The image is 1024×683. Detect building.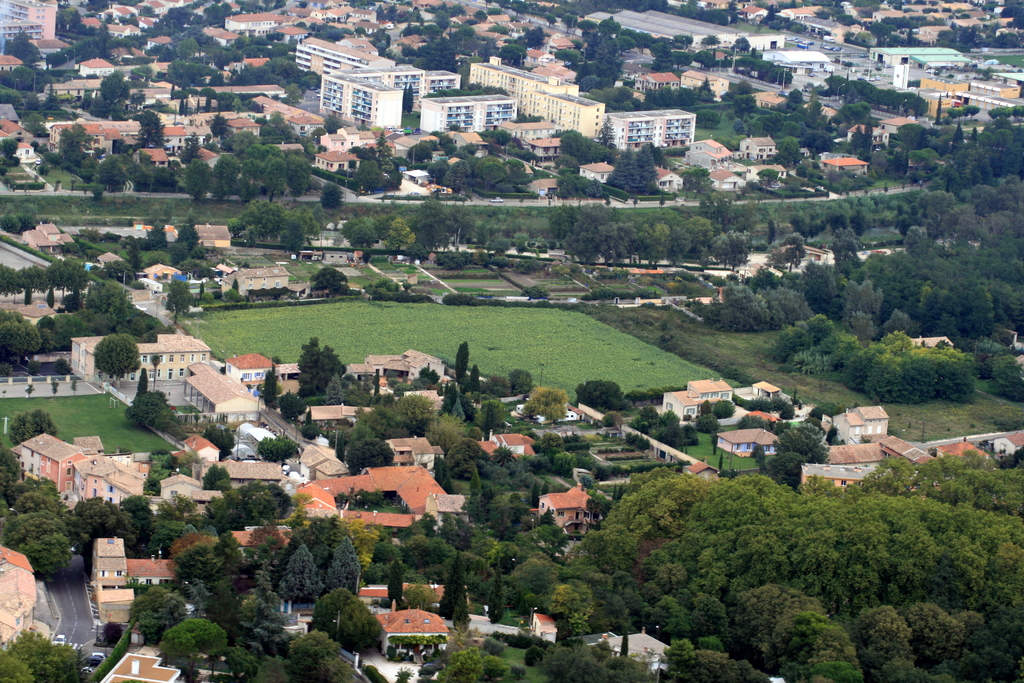
Detection: box=[3, 0, 60, 40].
